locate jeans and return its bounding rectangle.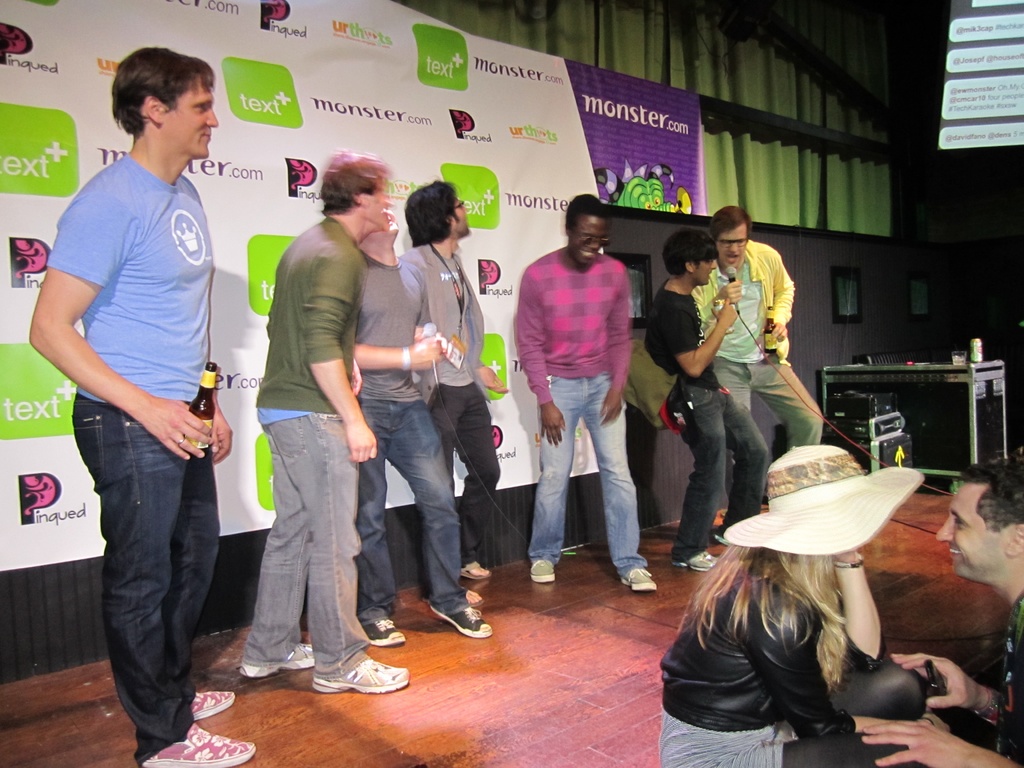
[530,367,646,574].
